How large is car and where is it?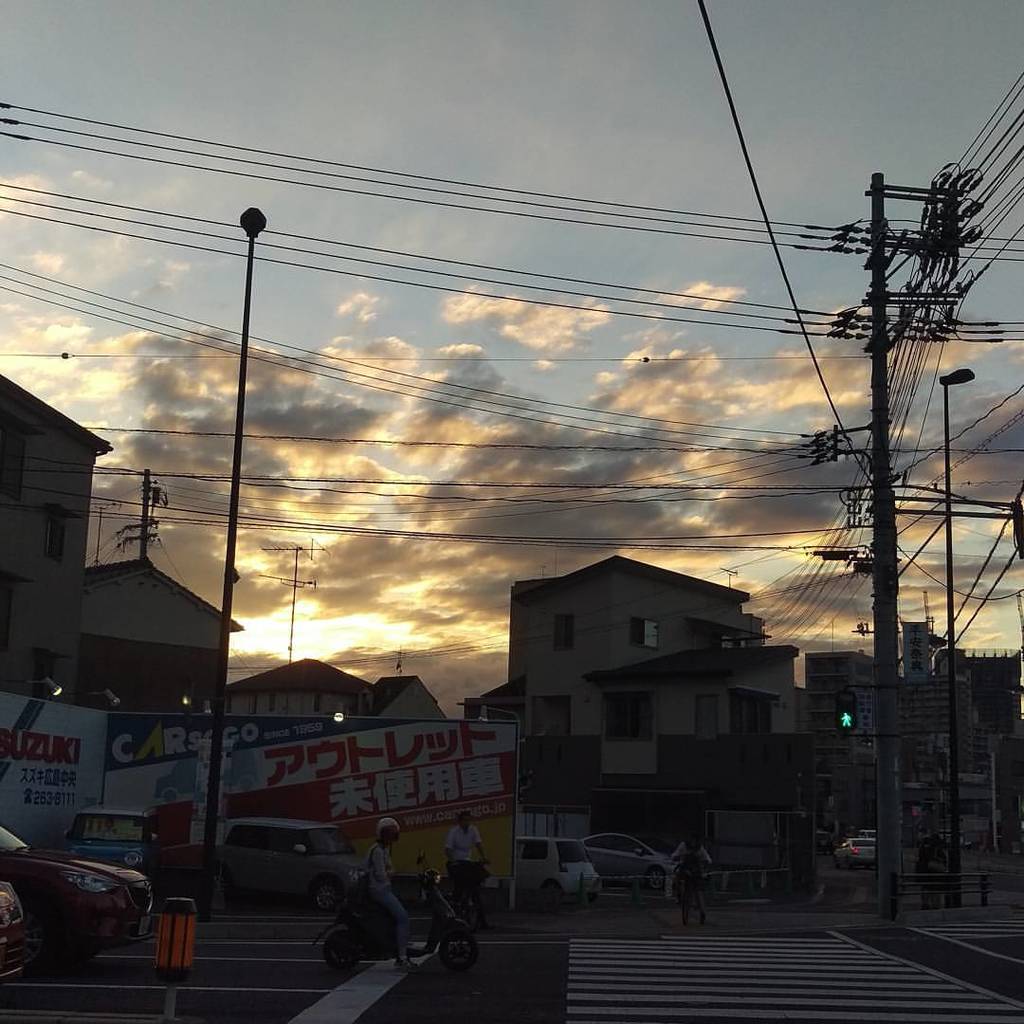
Bounding box: 0, 824, 159, 957.
